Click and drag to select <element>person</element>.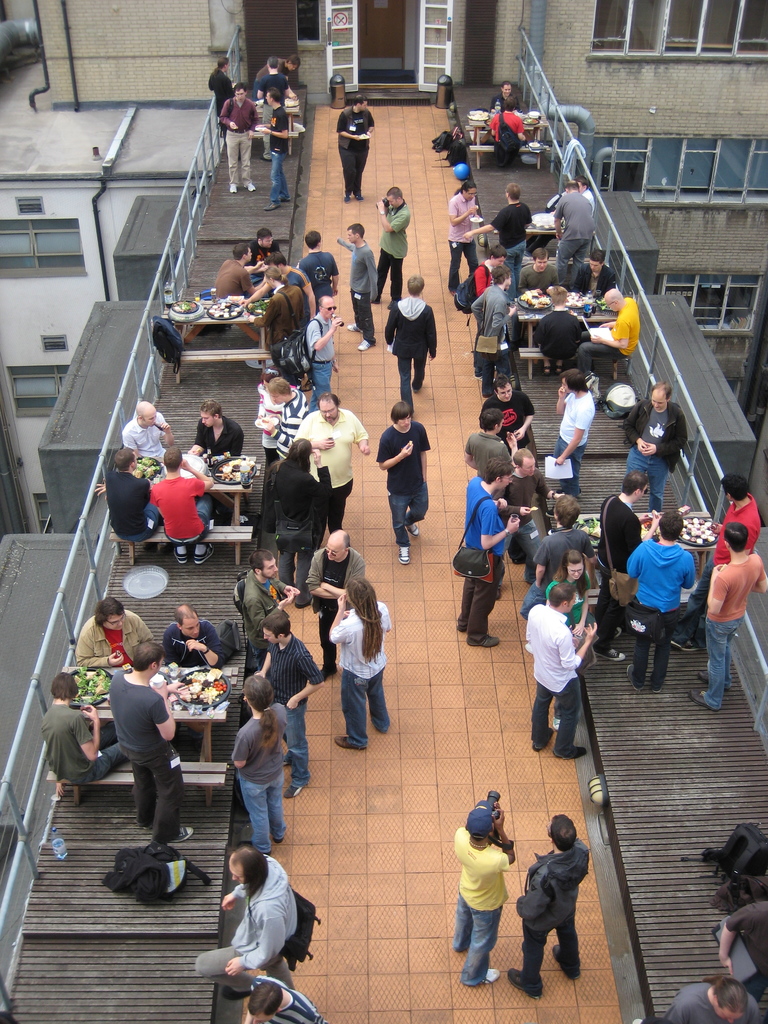
Selection: 337 97 380 205.
